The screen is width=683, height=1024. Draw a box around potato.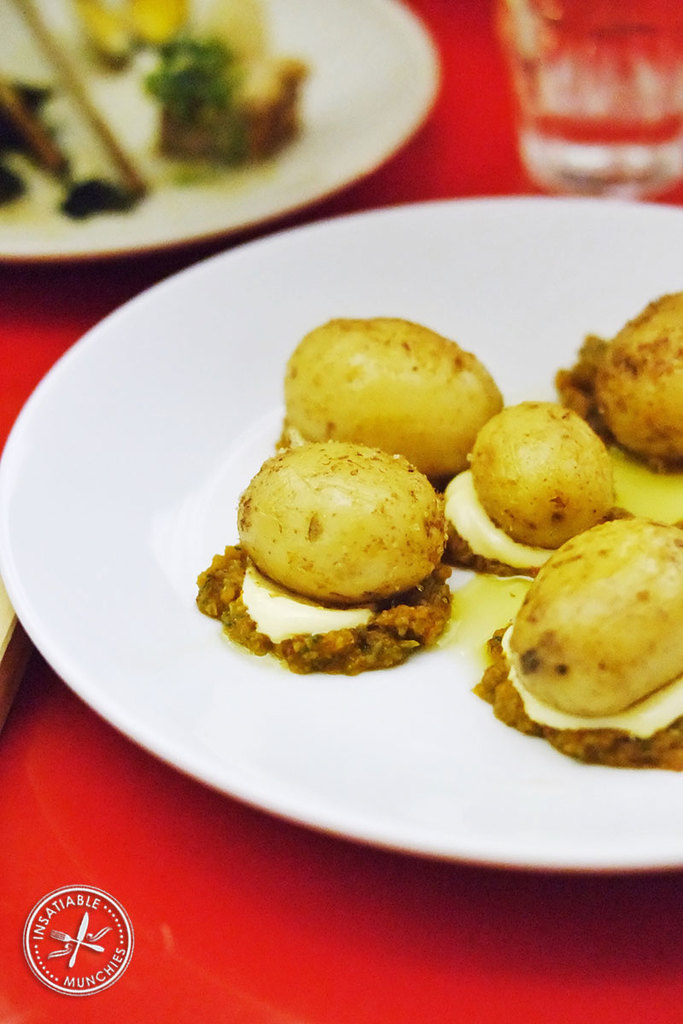
bbox(470, 401, 618, 549).
